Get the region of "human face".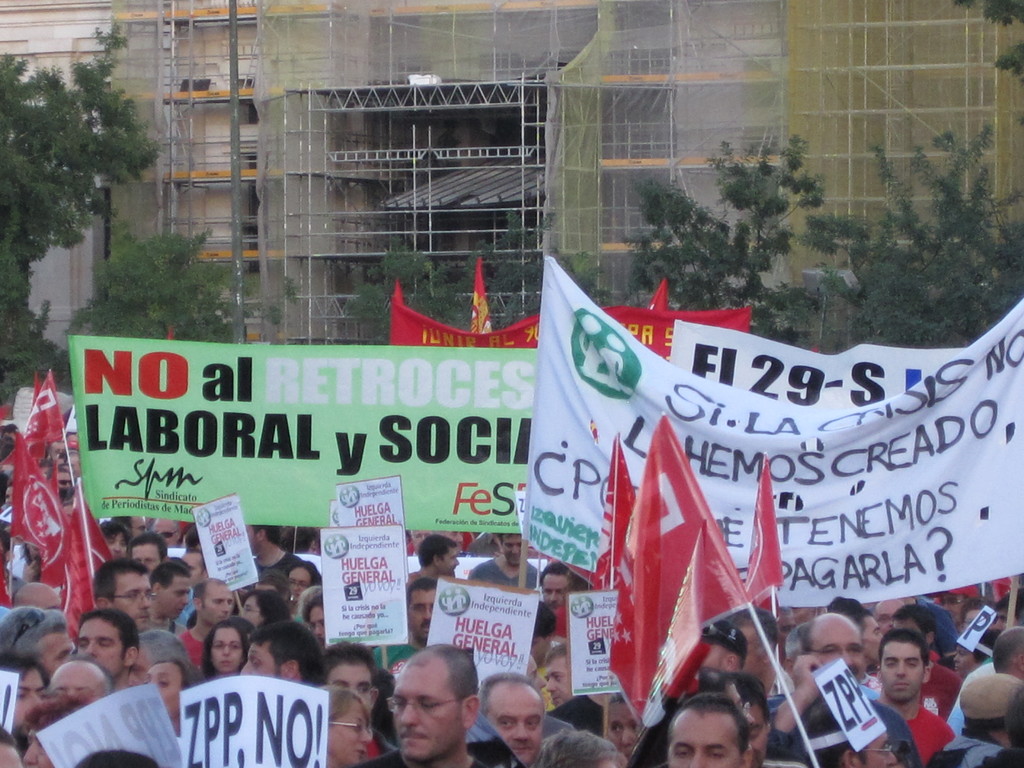
{"left": 391, "top": 664, "right": 460, "bottom": 762}.
